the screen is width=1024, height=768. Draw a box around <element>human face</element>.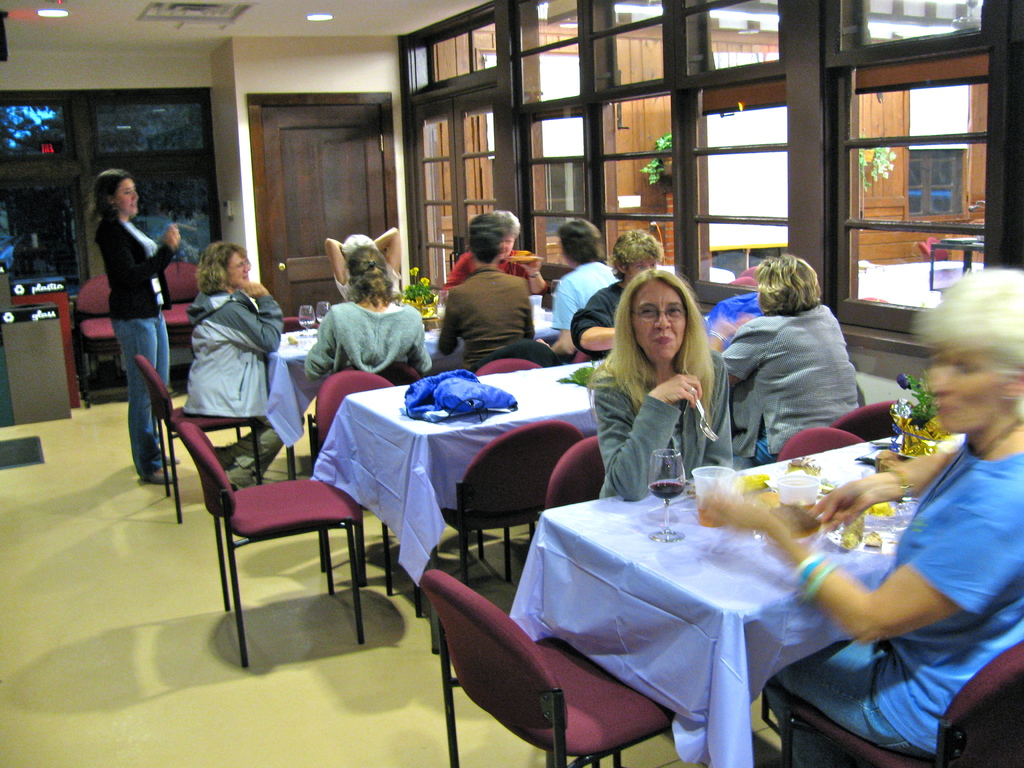
(x1=115, y1=180, x2=140, y2=216).
